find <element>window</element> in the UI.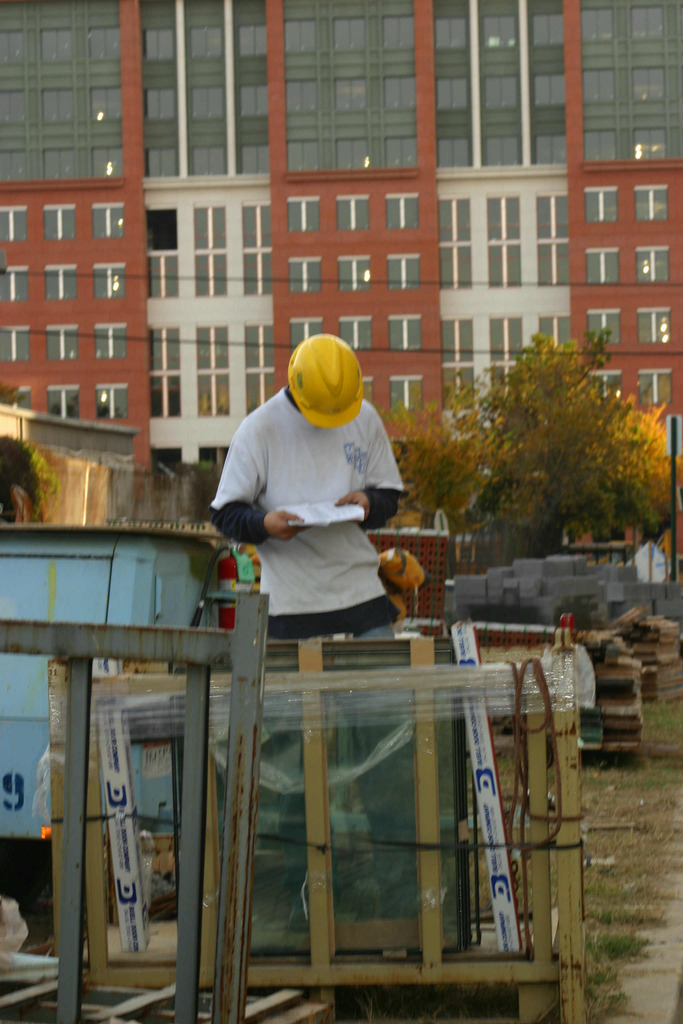
UI element at bbox(148, 375, 183, 422).
